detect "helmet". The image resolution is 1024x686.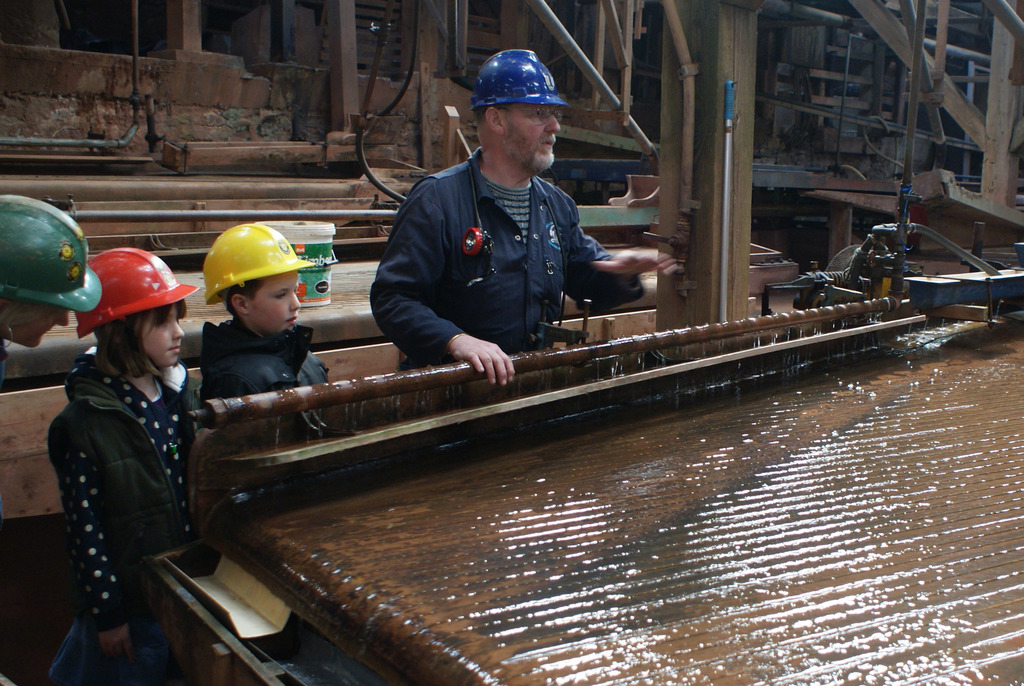
crop(467, 42, 569, 110).
